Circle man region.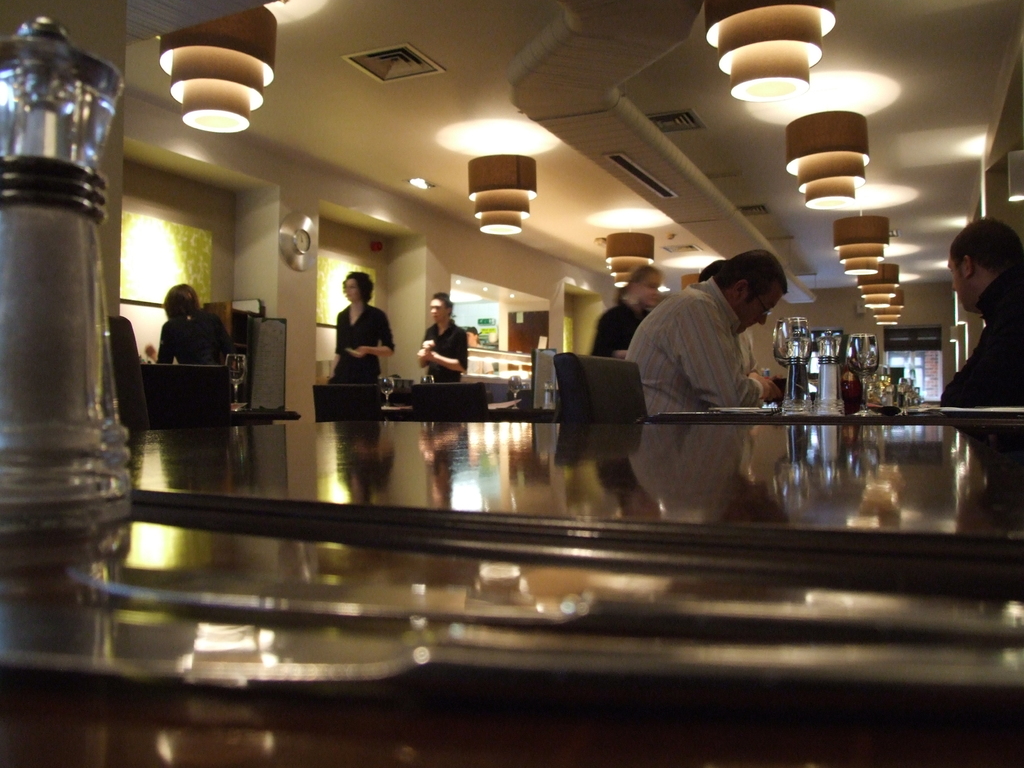
Region: detection(938, 216, 1023, 407).
